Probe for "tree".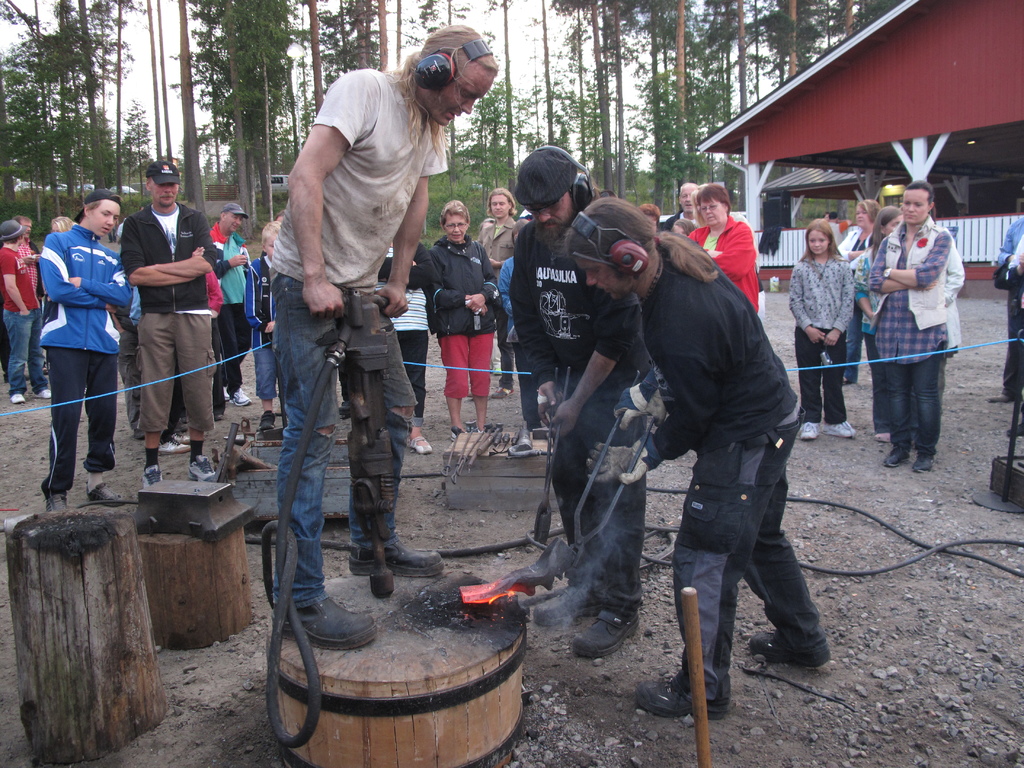
Probe result: select_region(614, 0, 678, 188).
